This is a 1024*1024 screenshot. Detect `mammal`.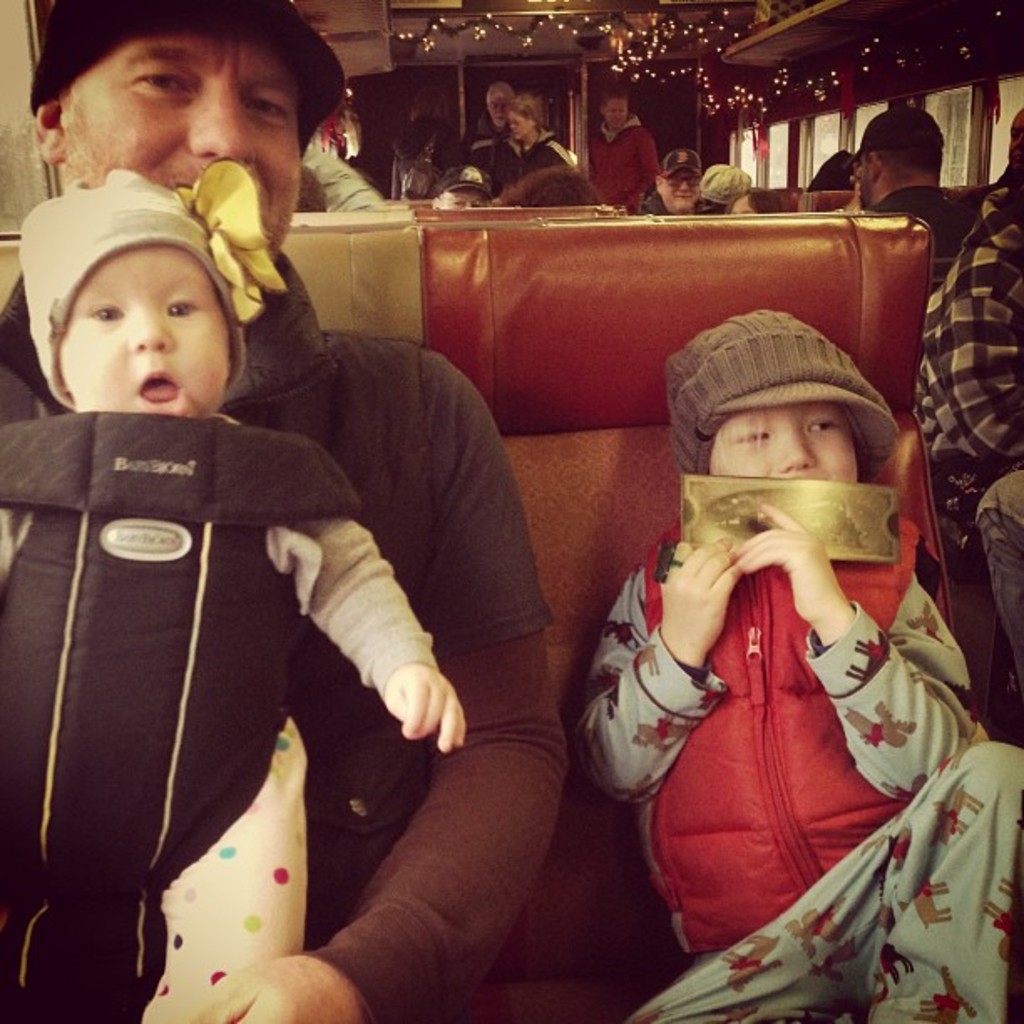
(0, 0, 567, 1022).
